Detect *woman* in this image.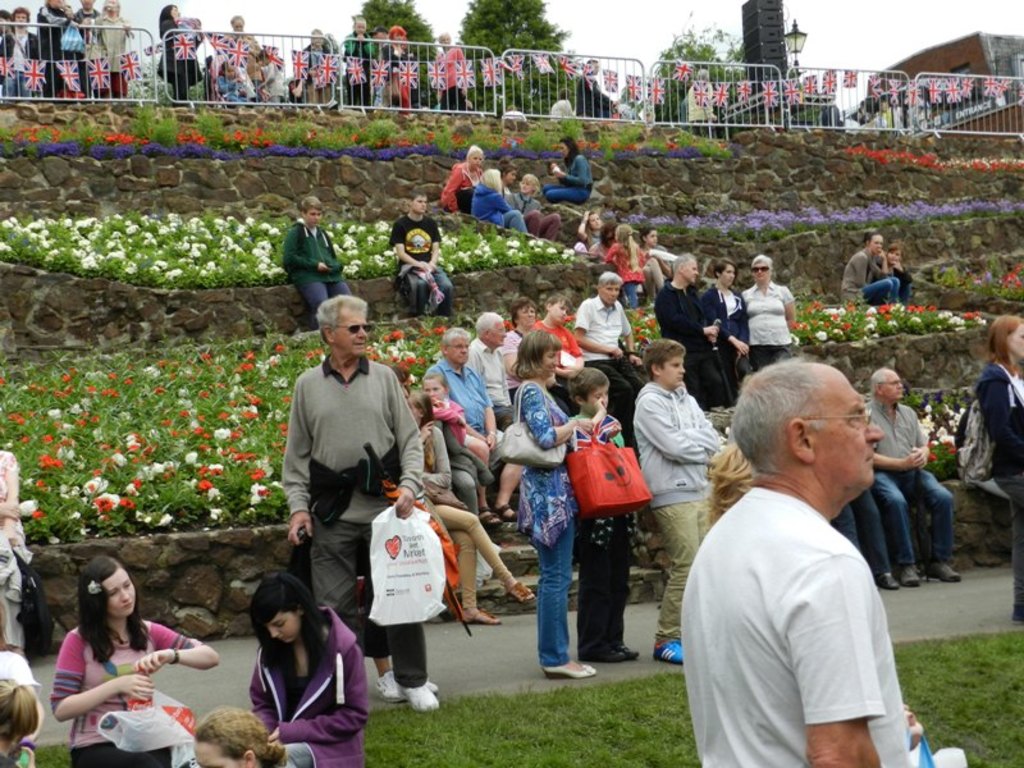
Detection: box(737, 253, 797, 374).
